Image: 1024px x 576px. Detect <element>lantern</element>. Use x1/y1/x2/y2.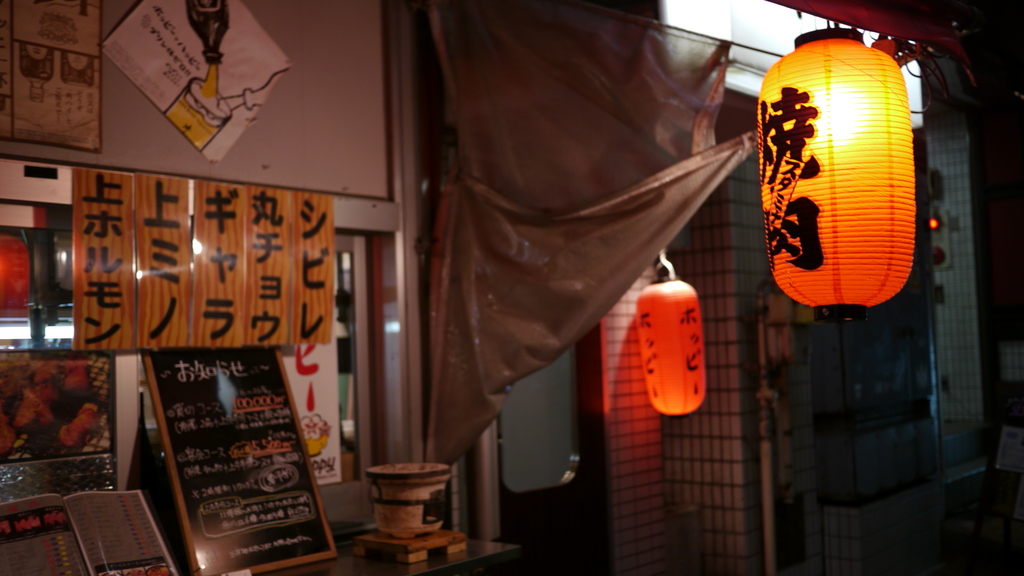
753/31/911/319.
